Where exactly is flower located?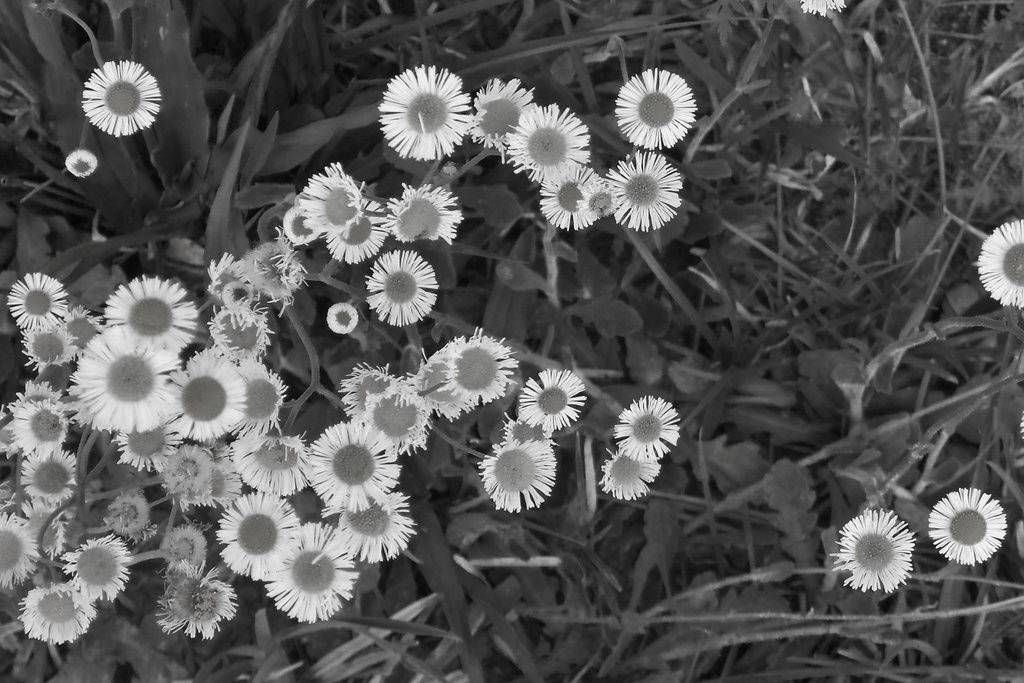
Its bounding box is detection(481, 438, 557, 515).
